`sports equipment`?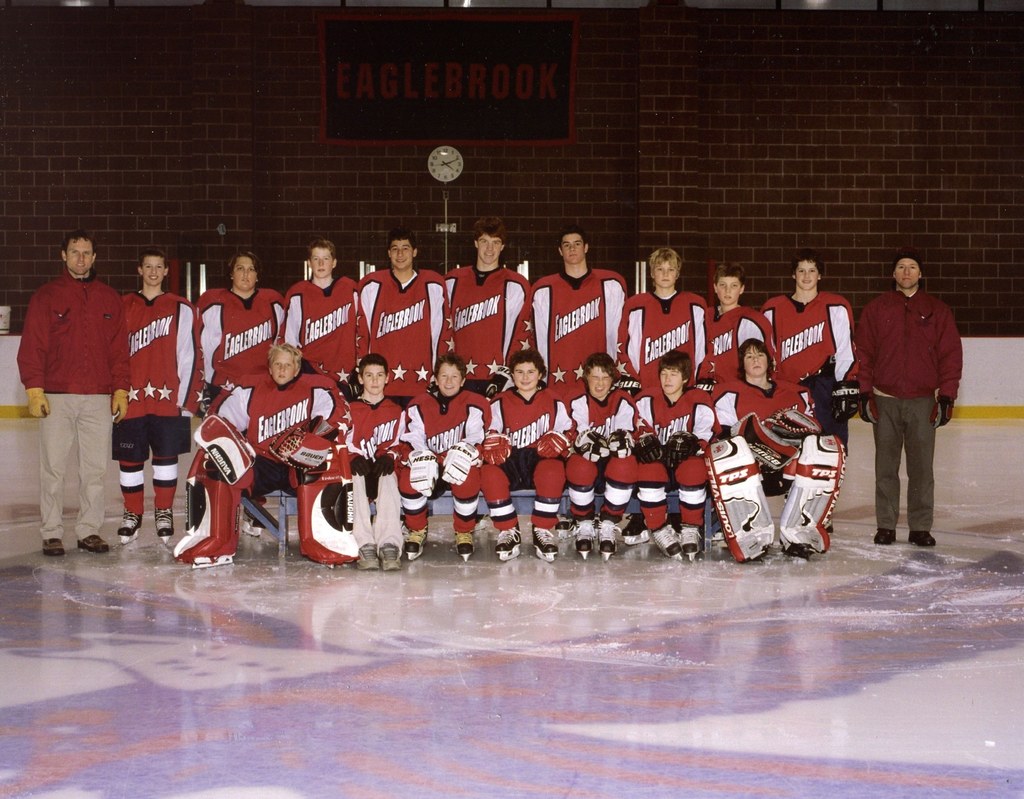
[left=406, top=451, right=438, bottom=494]
